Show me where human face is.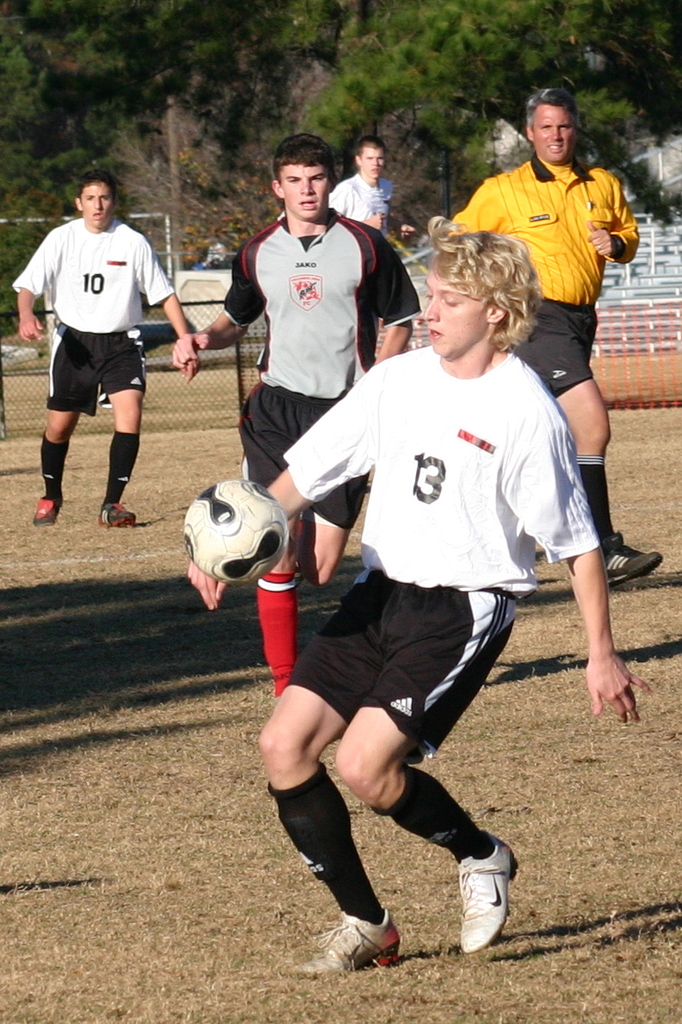
human face is at locate(281, 163, 329, 216).
